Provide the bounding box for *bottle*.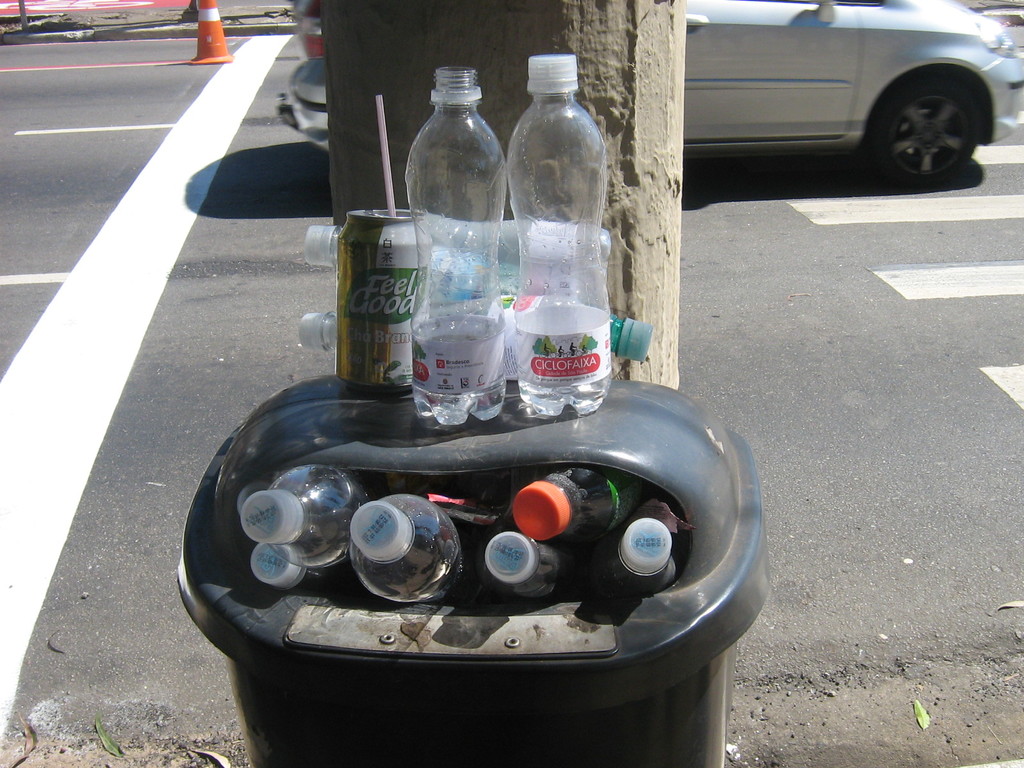
x1=245 y1=540 x2=332 y2=588.
